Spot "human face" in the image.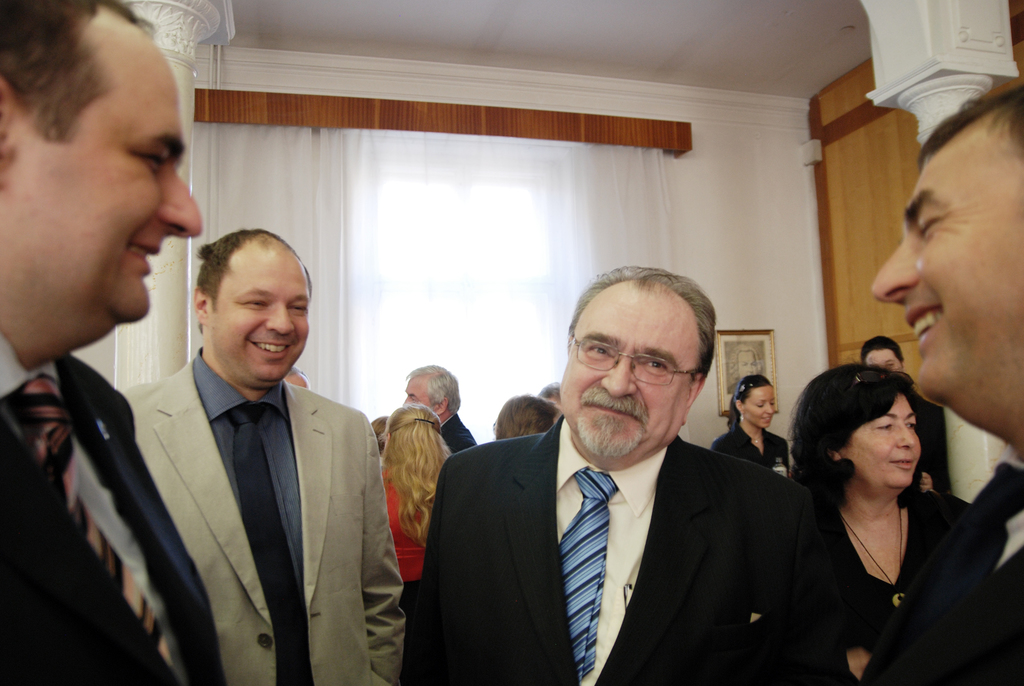
"human face" found at rect(561, 289, 694, 455).
